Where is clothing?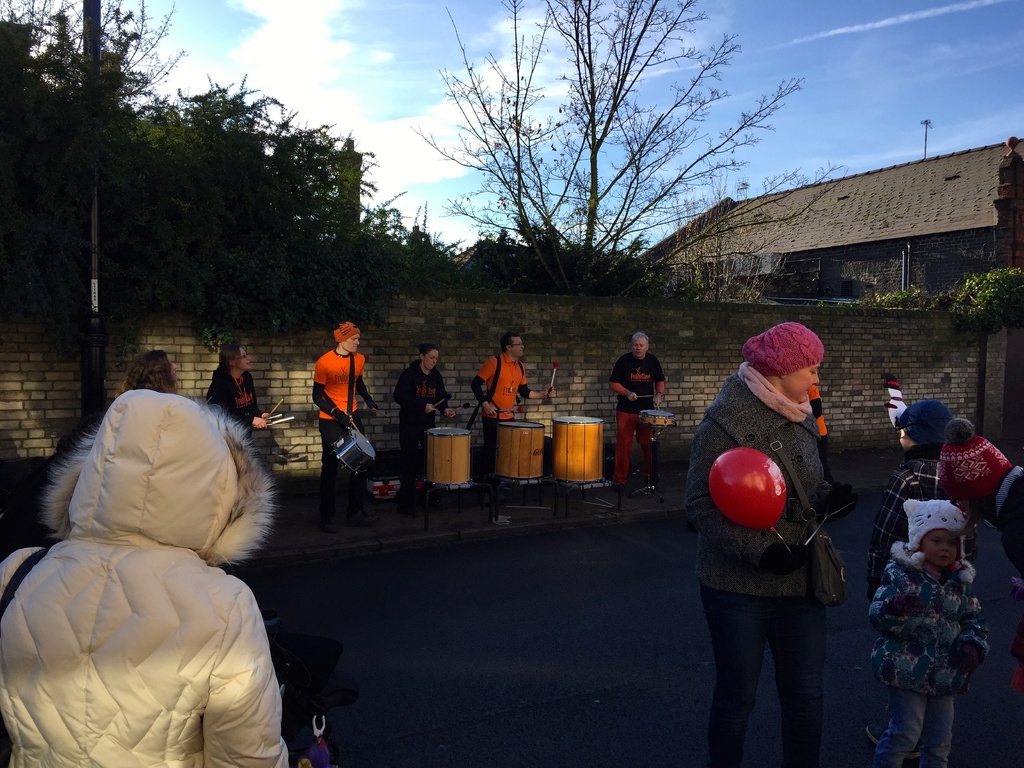
(314,352,367,529).
